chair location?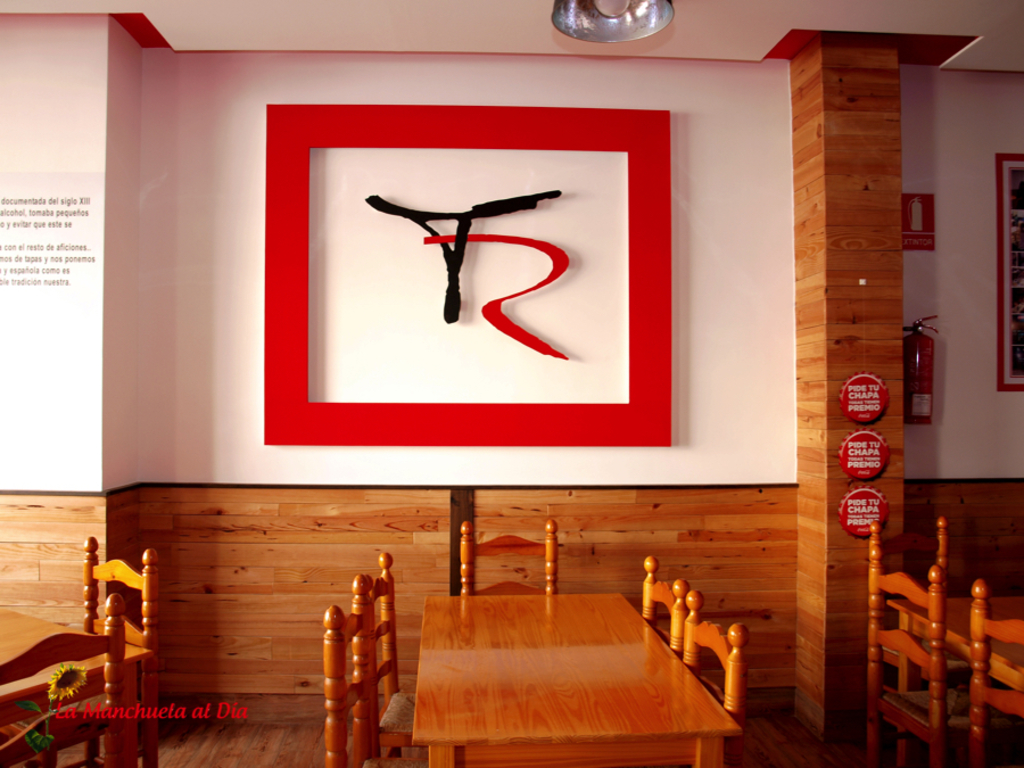
867 513 953 746
